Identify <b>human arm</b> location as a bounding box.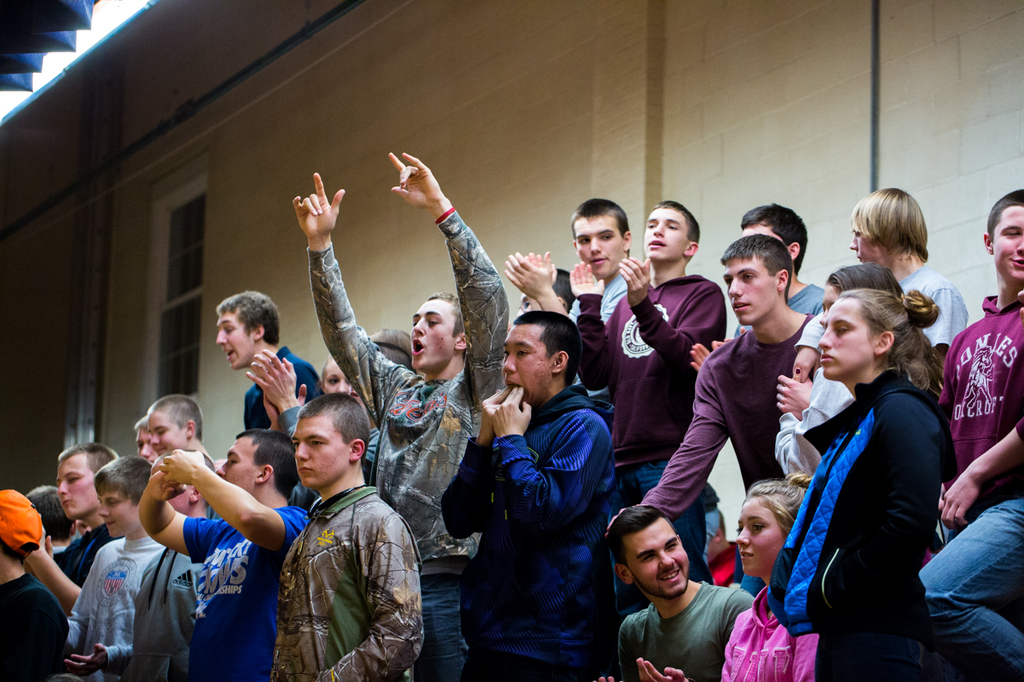
385:146:513:410.
